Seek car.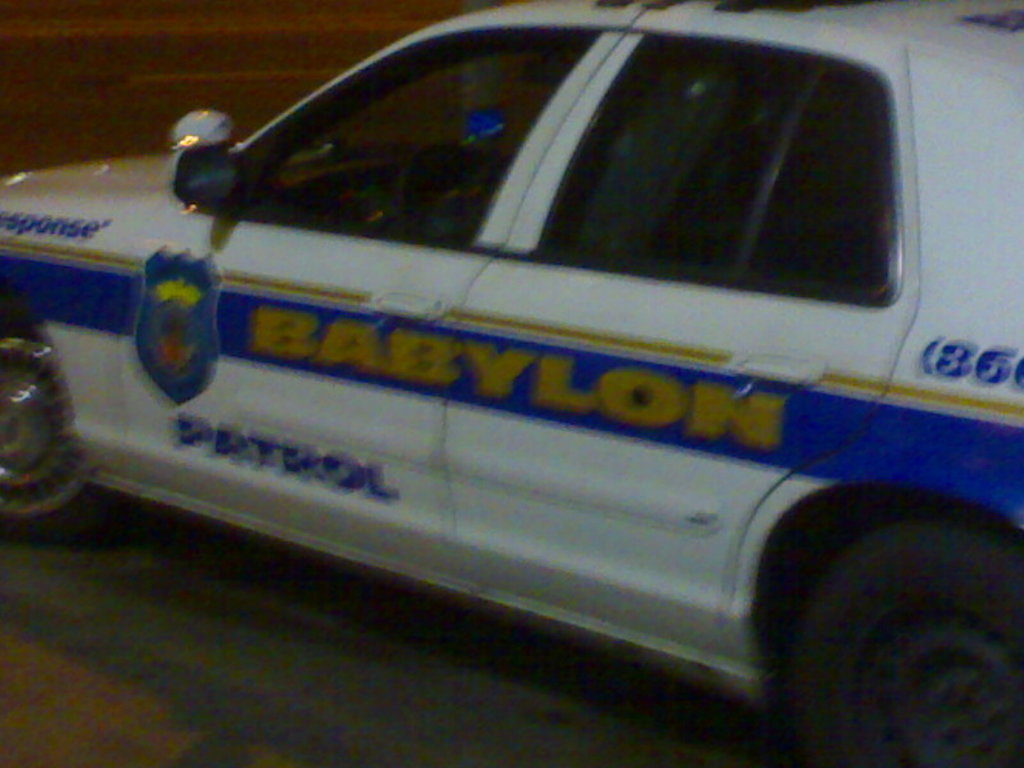
region(0, 0, 1023, 767).
